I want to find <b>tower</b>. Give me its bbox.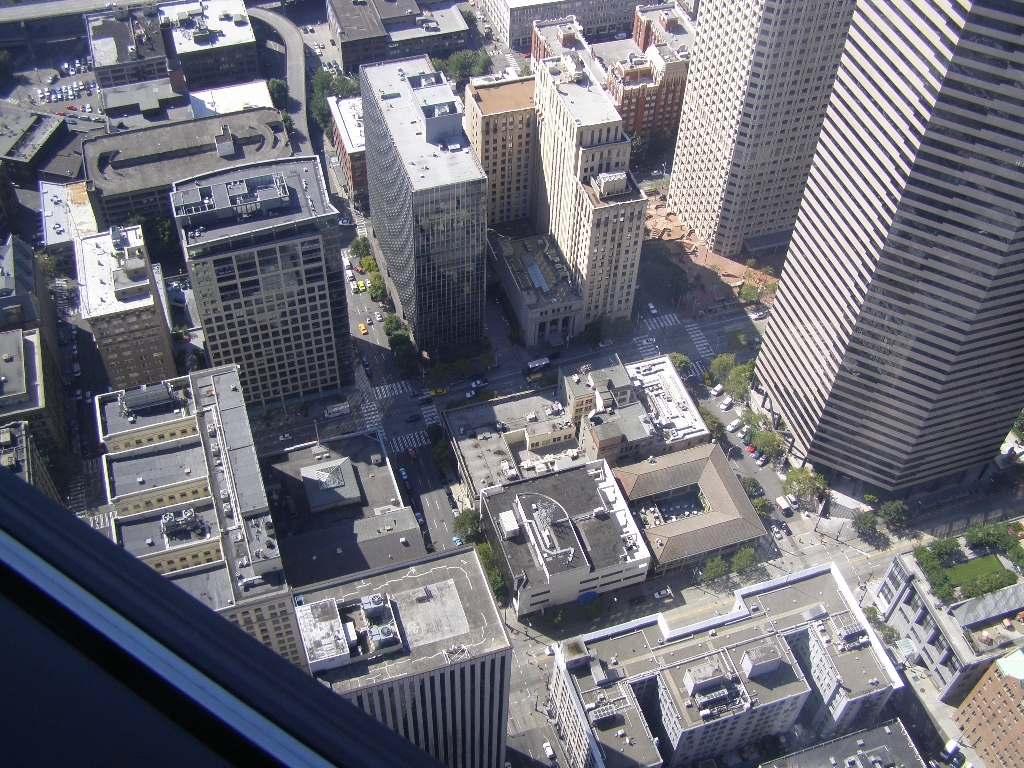
[320,0,475,73].
